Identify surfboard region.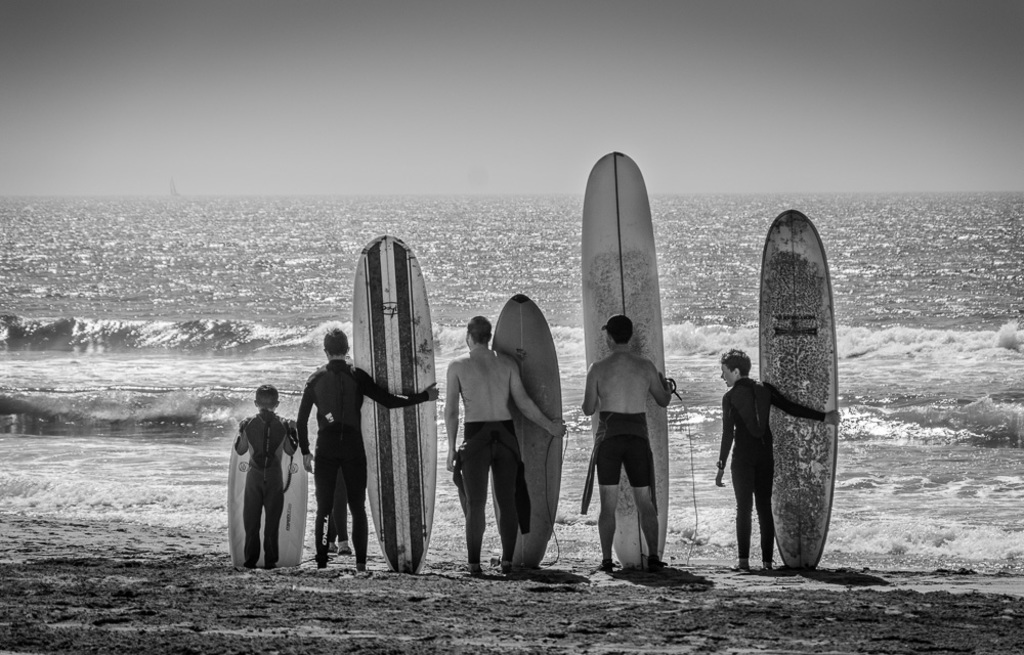
Region: (490, 293, 565, 574).
